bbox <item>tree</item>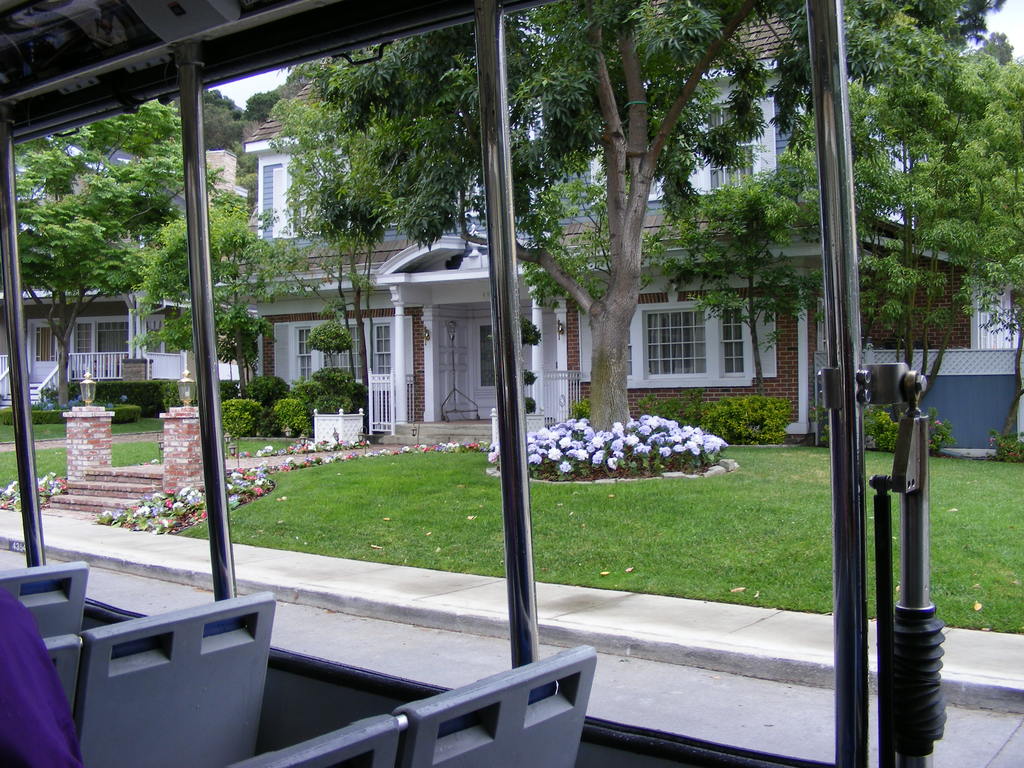
520,177,668,317
